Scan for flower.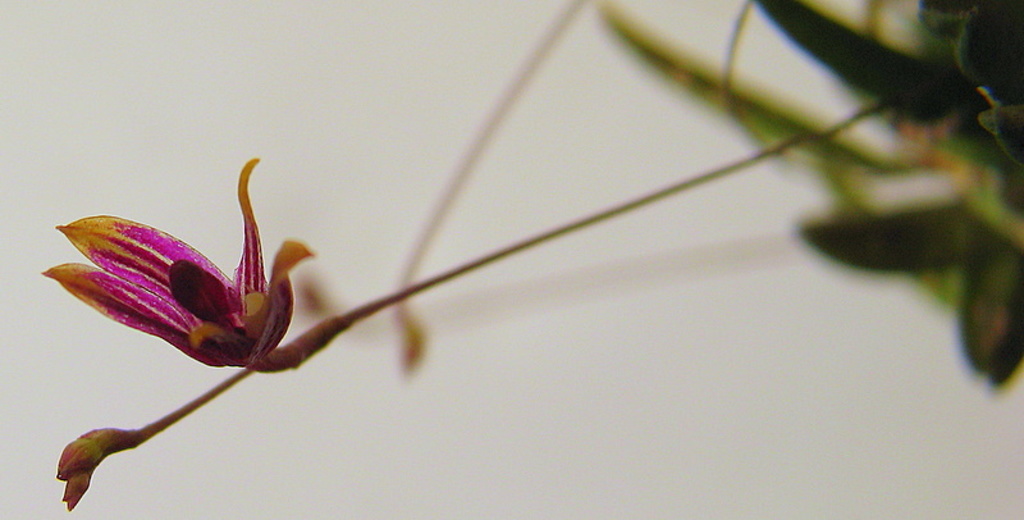
Scan result: 65 438 142 519.
